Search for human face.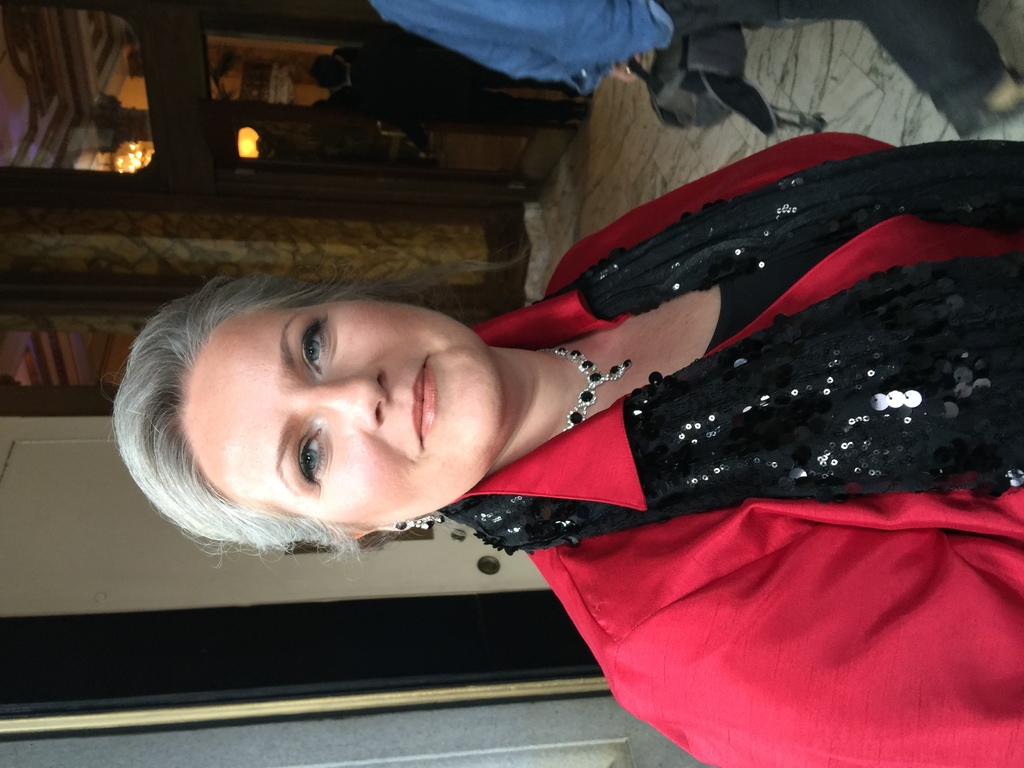
Found at detection(186, 298, 497, 532).
